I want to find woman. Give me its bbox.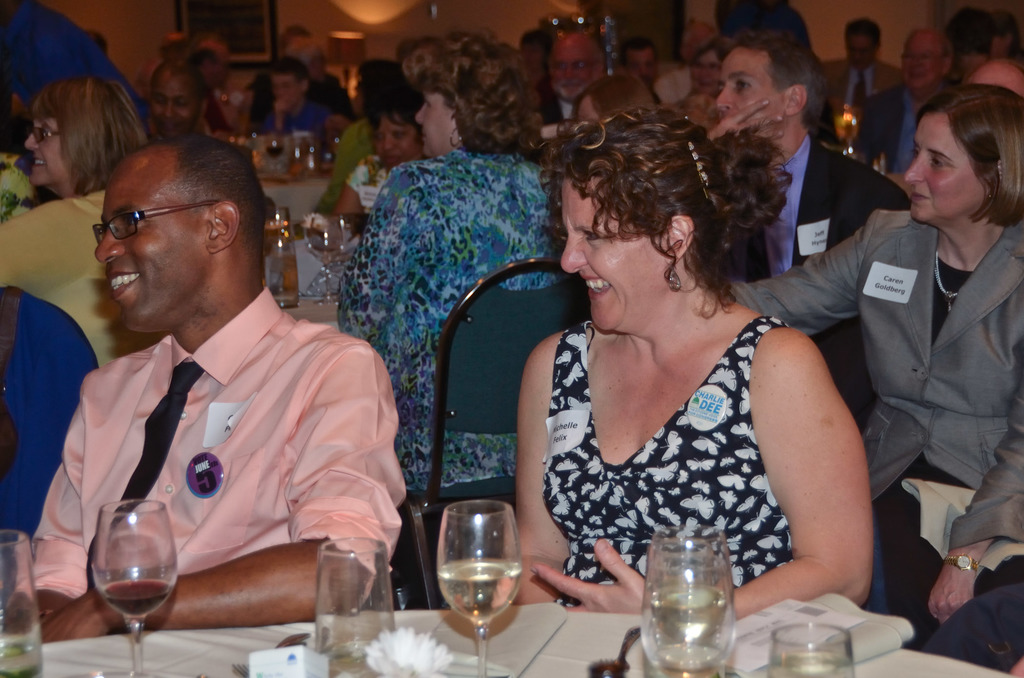
(x1=722, y1=77, x2=1023, y2=640).
